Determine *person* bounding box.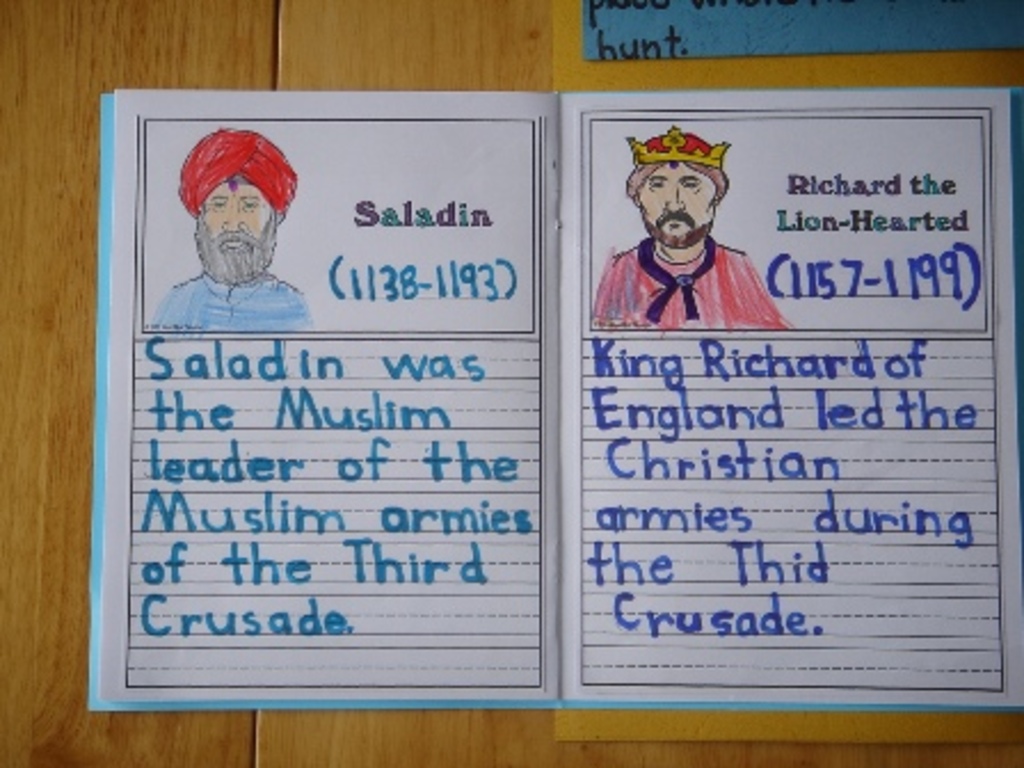
Determined: x1=613, y1=119, x2=777, y2=354.
